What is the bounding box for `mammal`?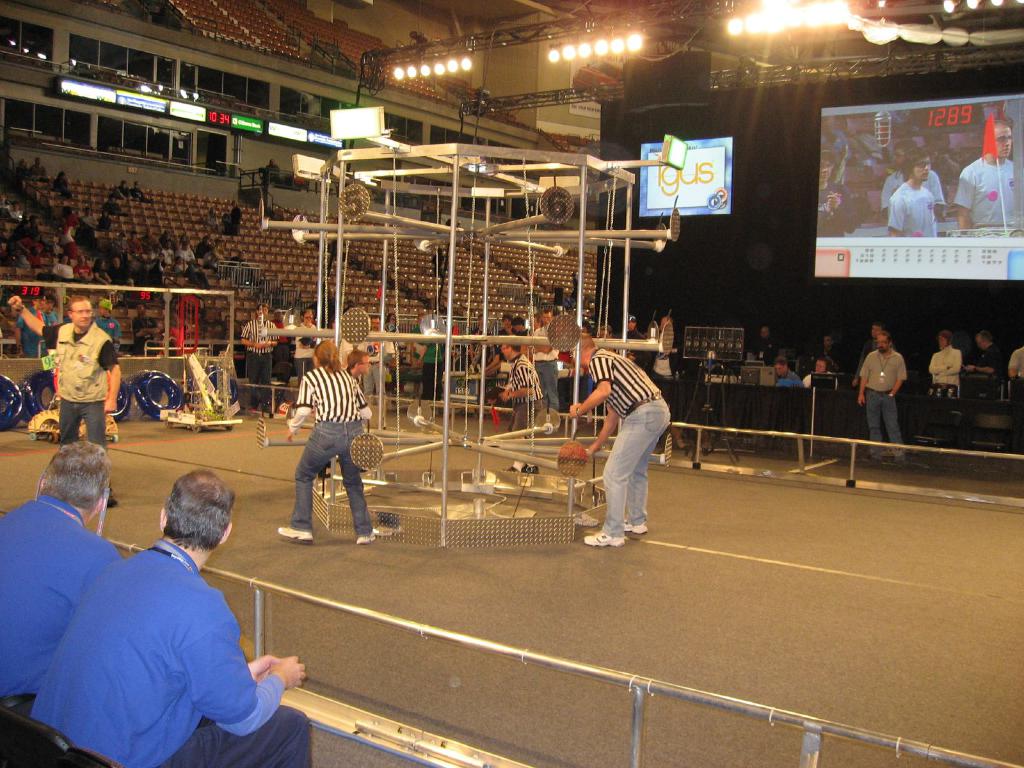
bbox=[819, 150, 866, 237].
